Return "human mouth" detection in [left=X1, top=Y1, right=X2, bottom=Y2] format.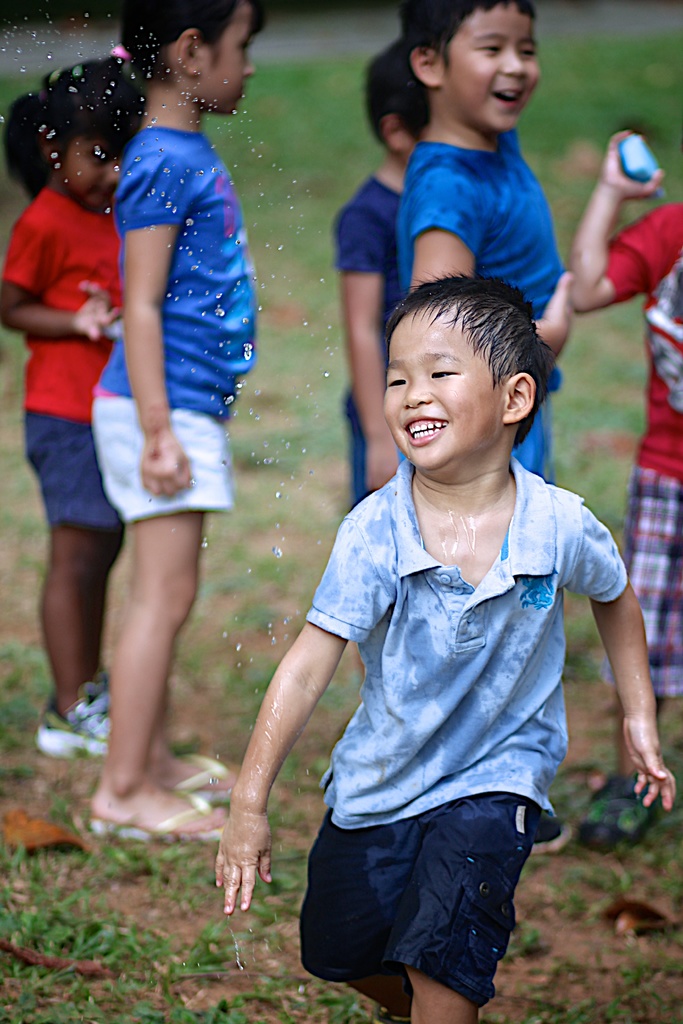
[left=402, top=415, right=449, bottom=448].
